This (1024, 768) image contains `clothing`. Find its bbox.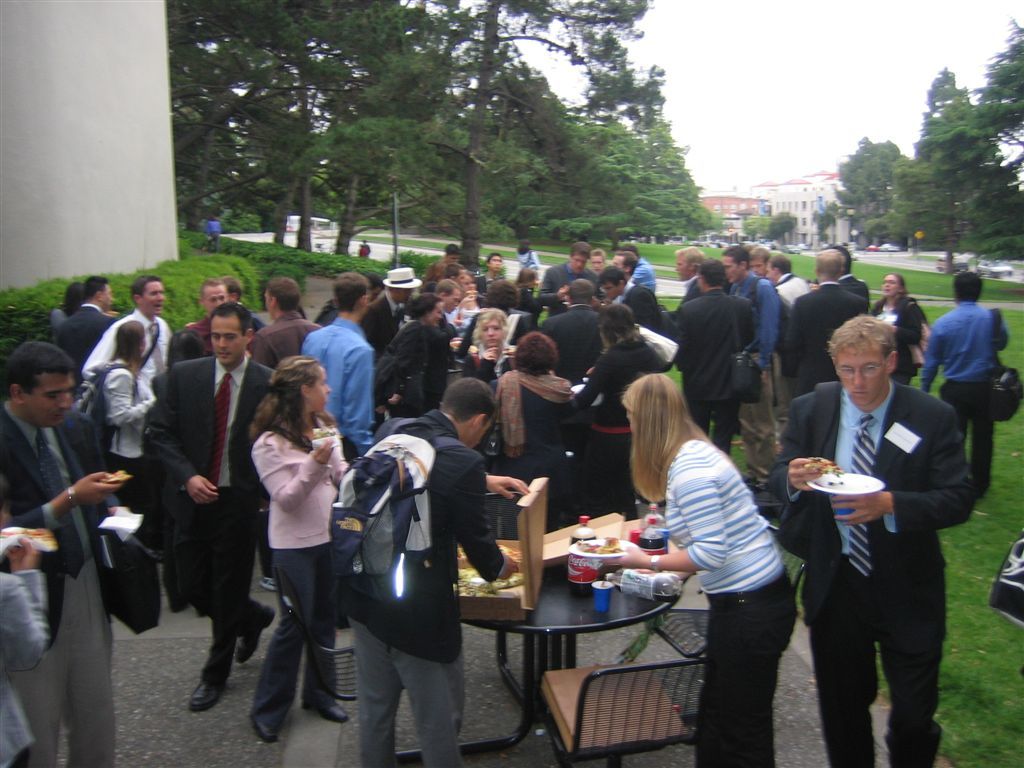
<box>473,272,488,309</box>.
